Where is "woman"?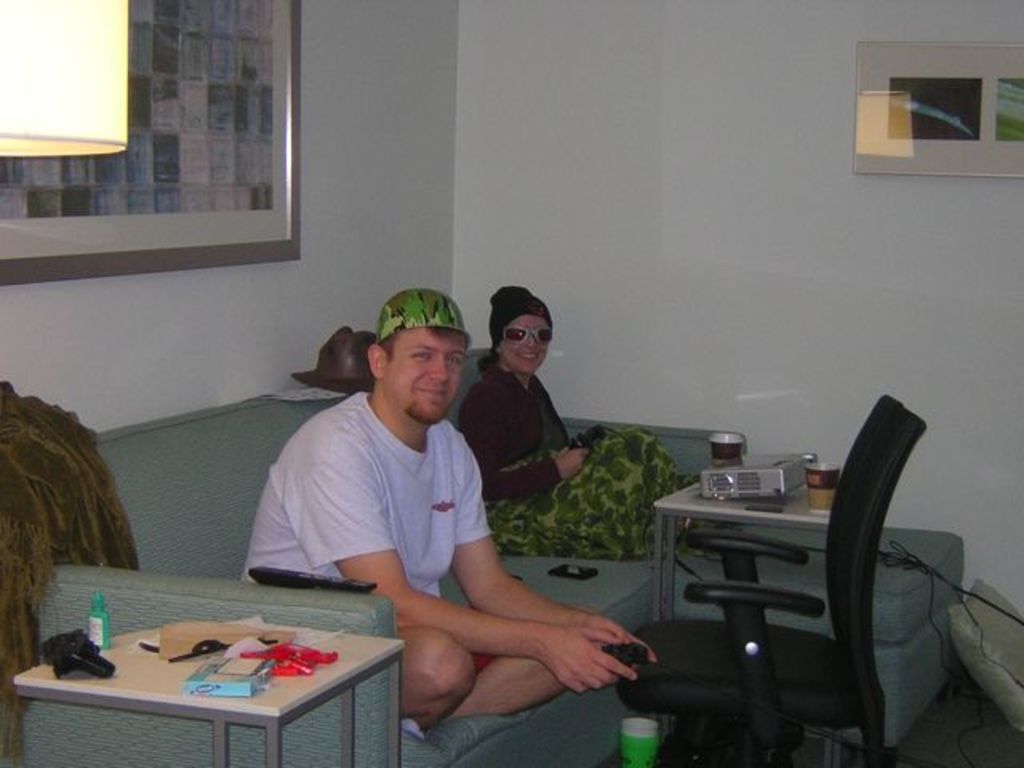
<box>454,285,701,566</box>.
